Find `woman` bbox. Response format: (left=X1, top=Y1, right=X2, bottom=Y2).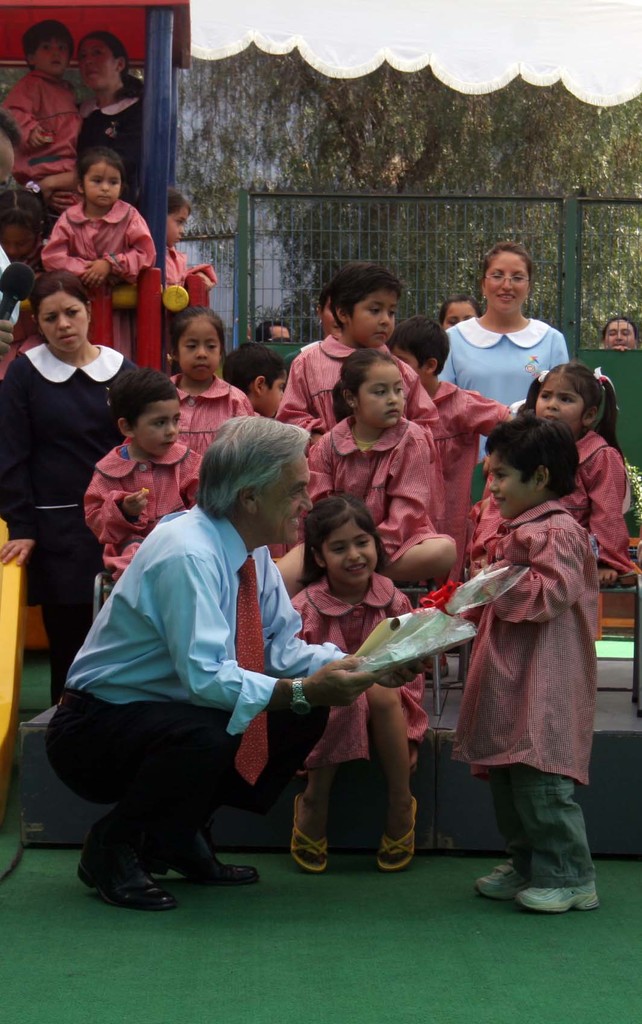
(left=13, top=256, right=137, bottom=653).
